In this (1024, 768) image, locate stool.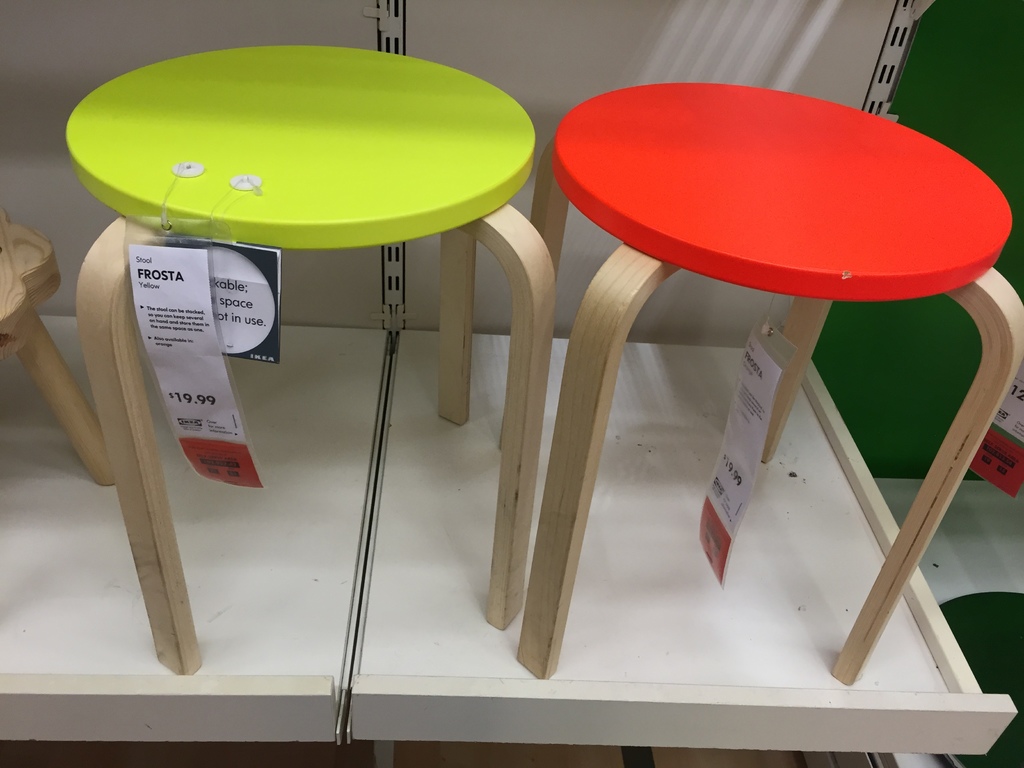
Bounding box: <box>65,45,561,681</box>.
